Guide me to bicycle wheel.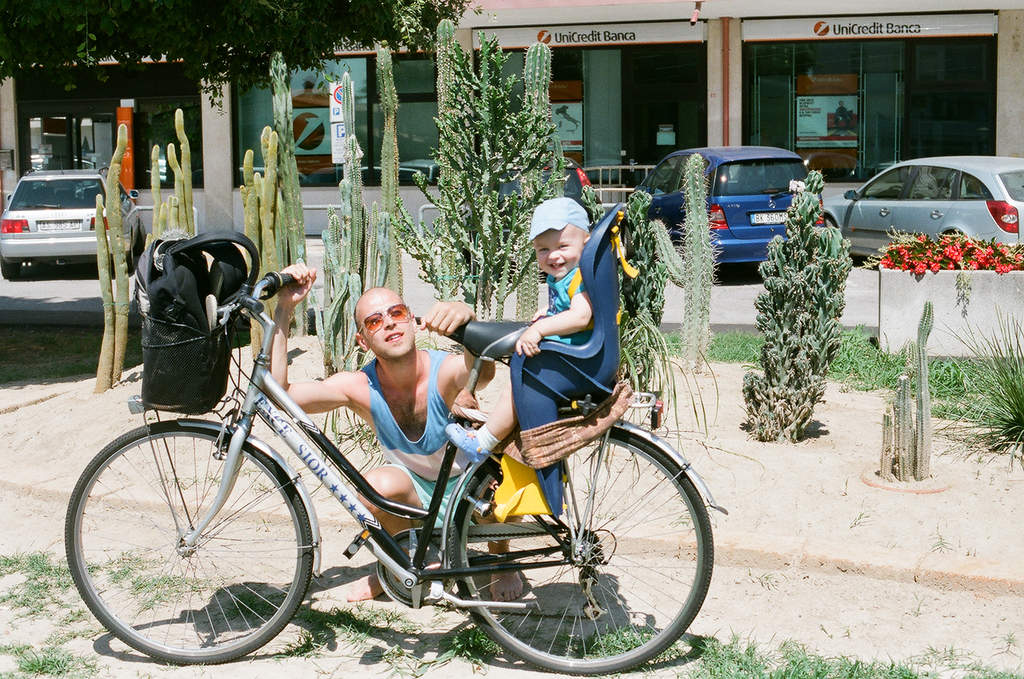
Guidance: 61/413/314/664.
